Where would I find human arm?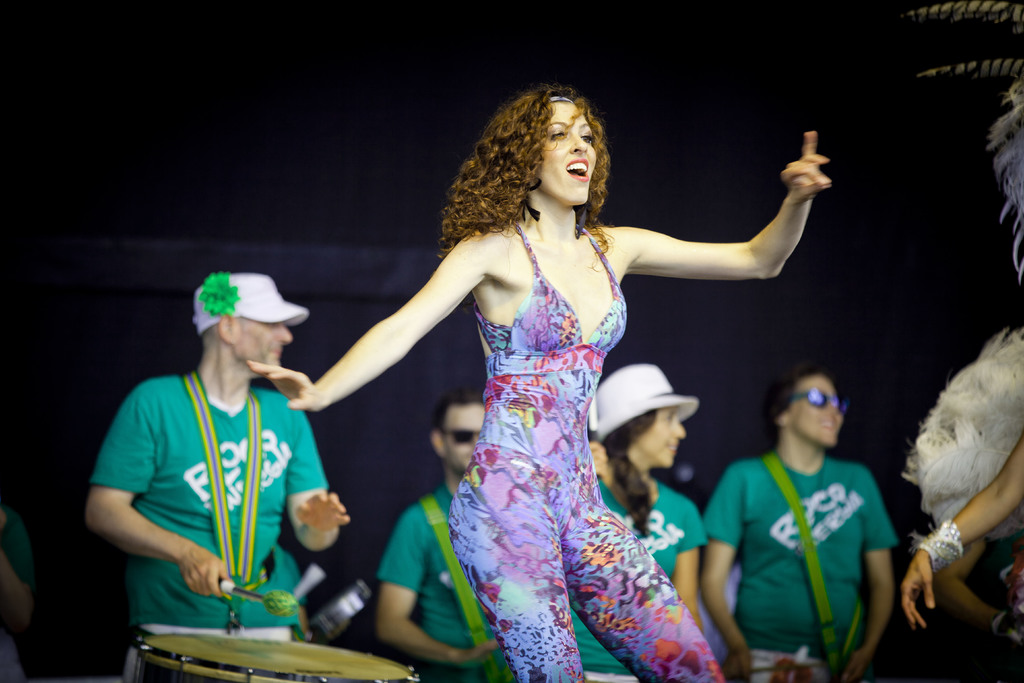
At (694, 457, 755, 680).
